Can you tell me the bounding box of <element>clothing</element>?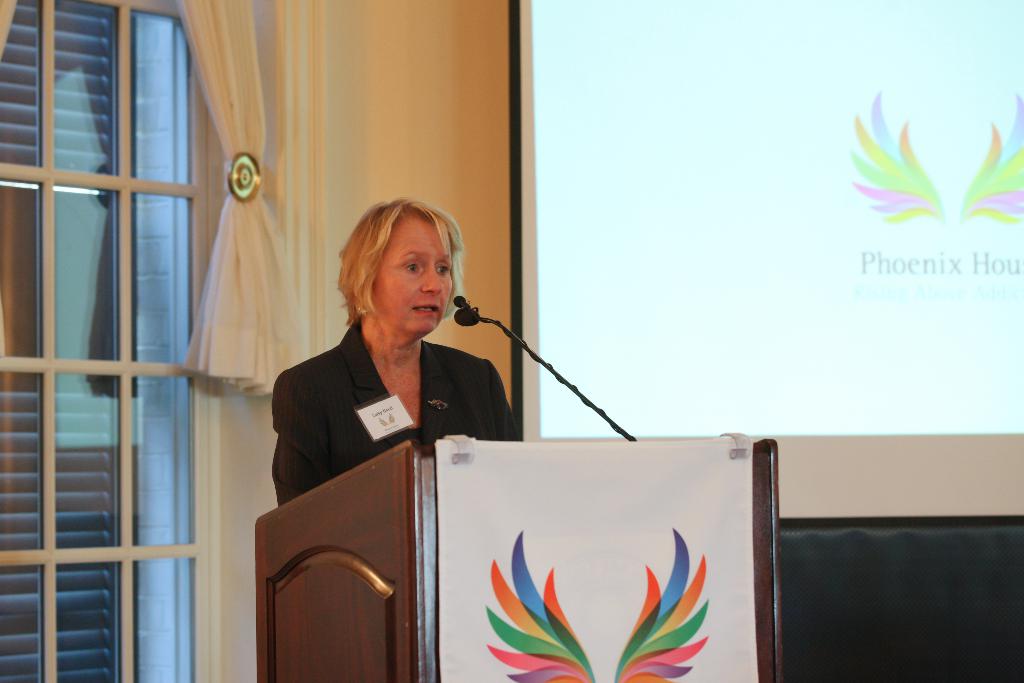
locate(262, 309, 519, 494).
